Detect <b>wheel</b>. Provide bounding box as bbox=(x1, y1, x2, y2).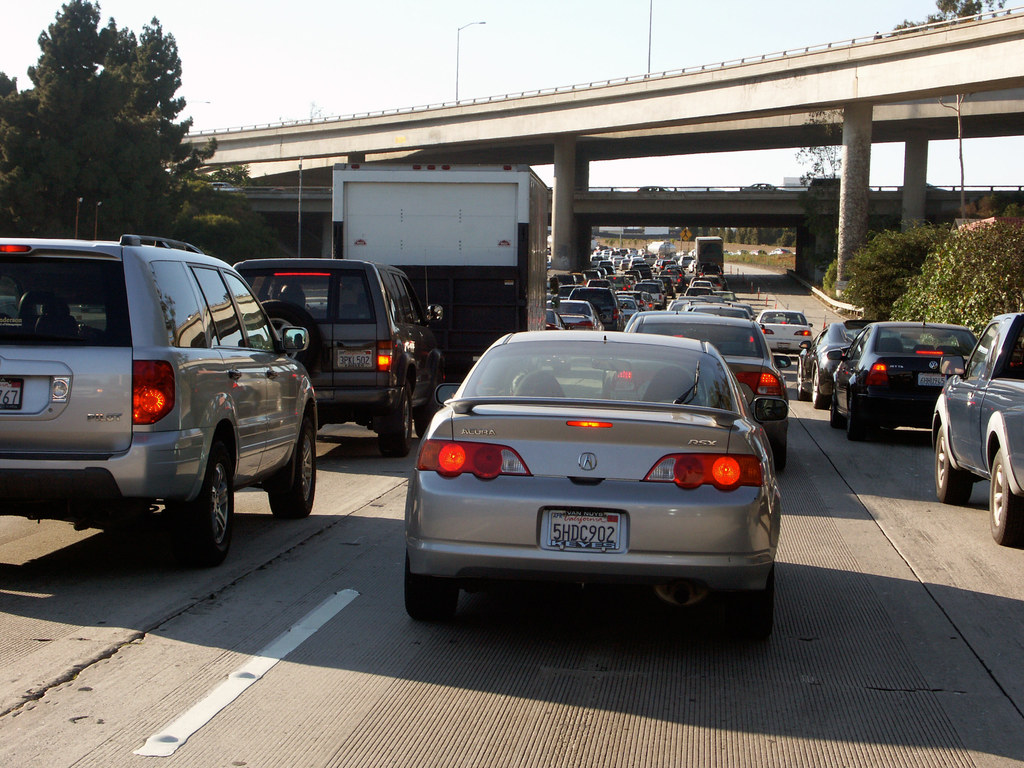
bbox=(161, 437, 219, 566).
